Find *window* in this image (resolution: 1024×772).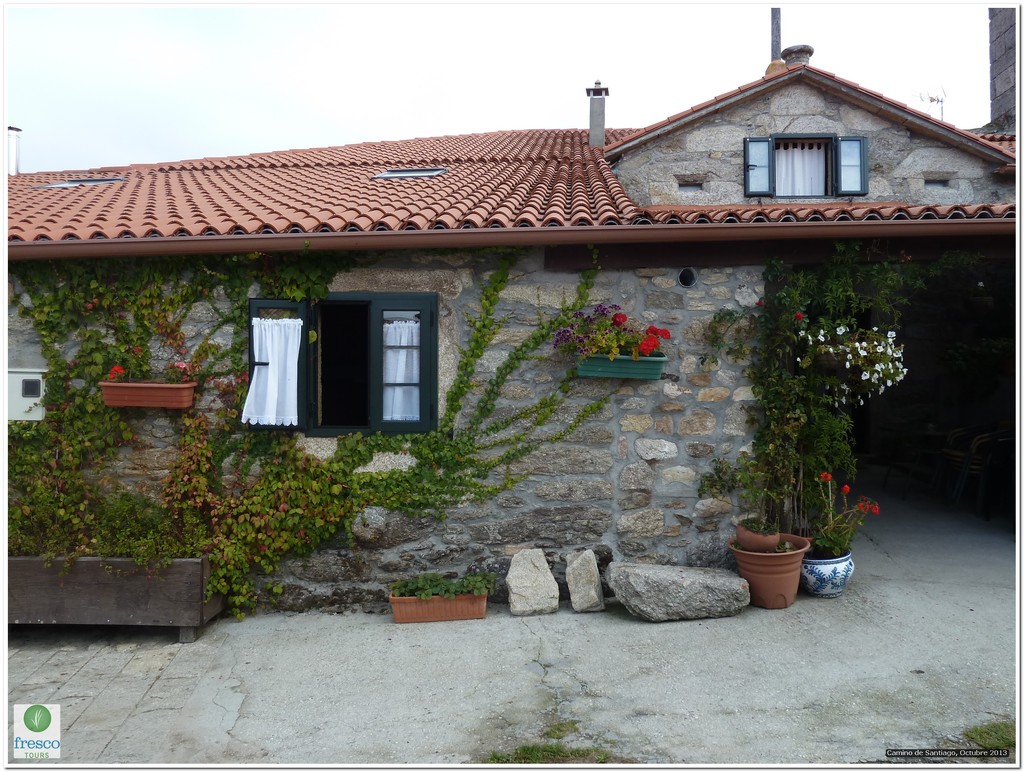
bbox=[737, 116, 874, 197].
